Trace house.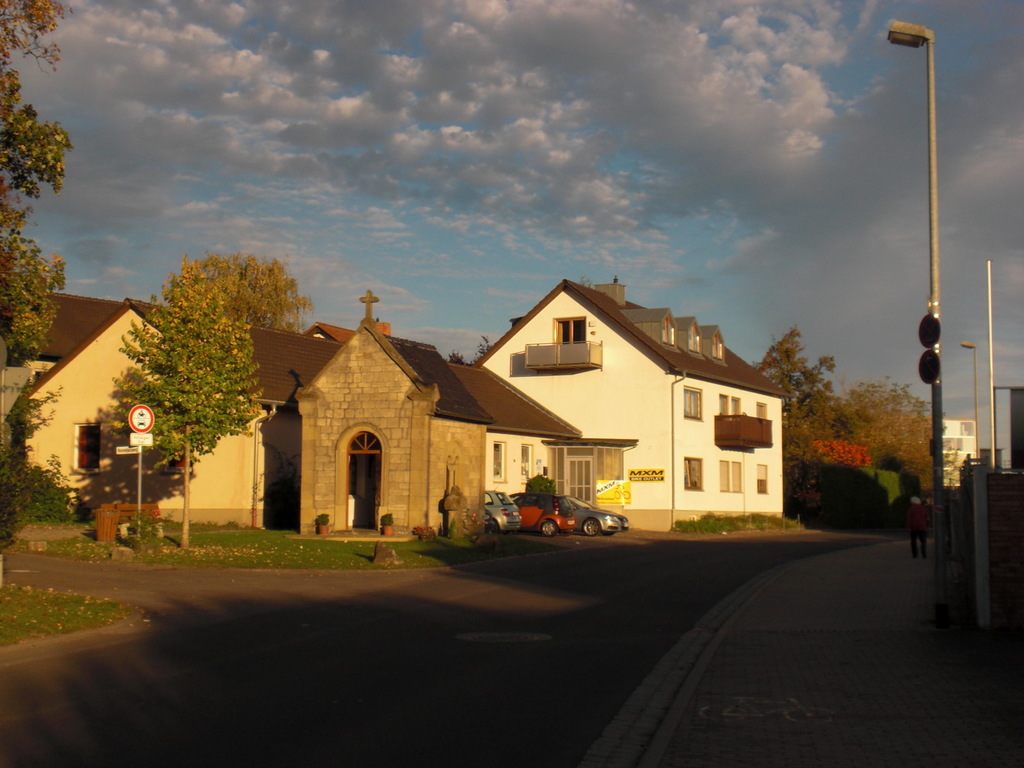
Traced to [x1=296, y1=324, x2=589, y2=541].
